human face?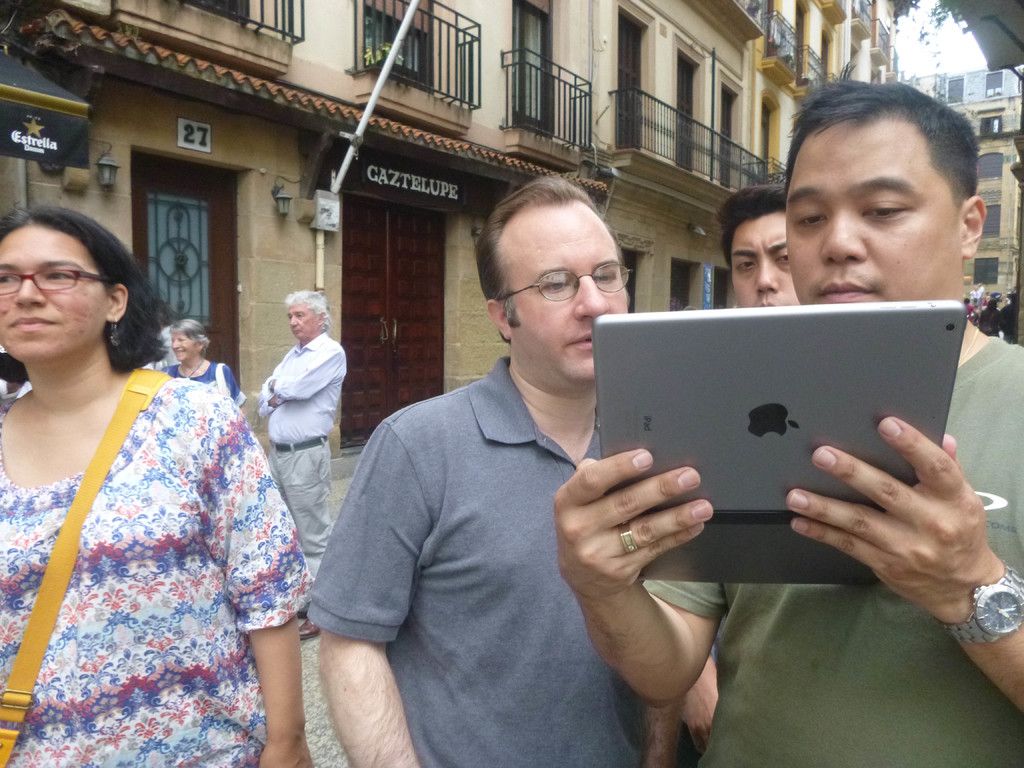
locate(0, 227, 112, 362)
